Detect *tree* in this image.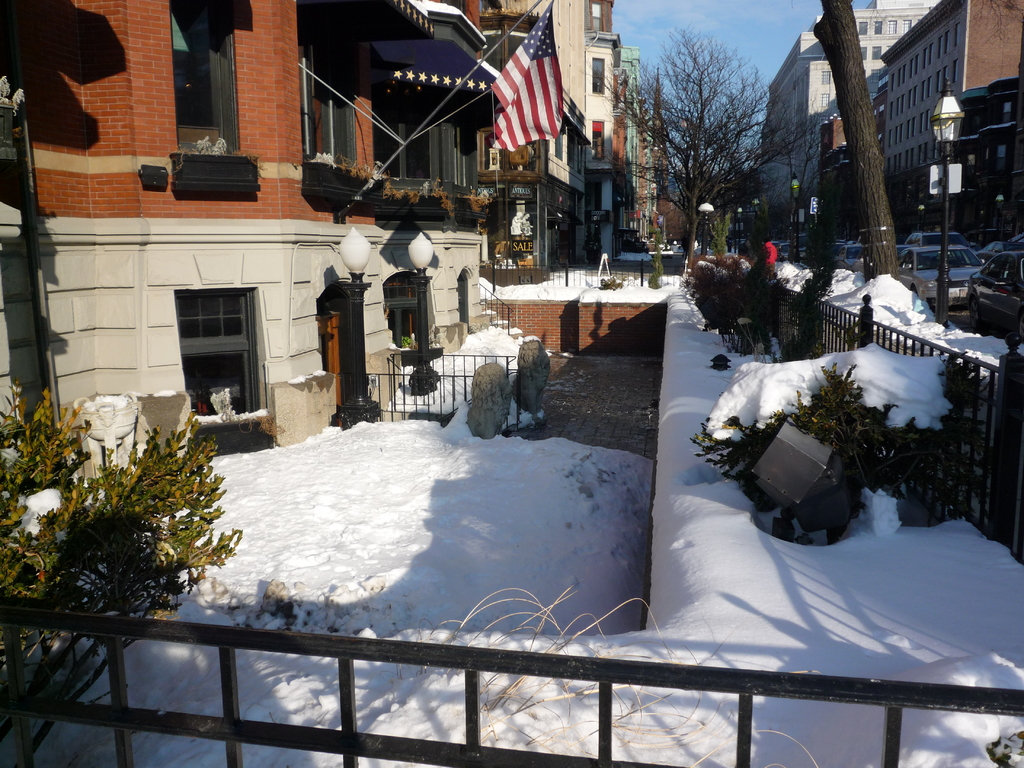
Detection: [left=812, top=0, right=904, bottom=282].
